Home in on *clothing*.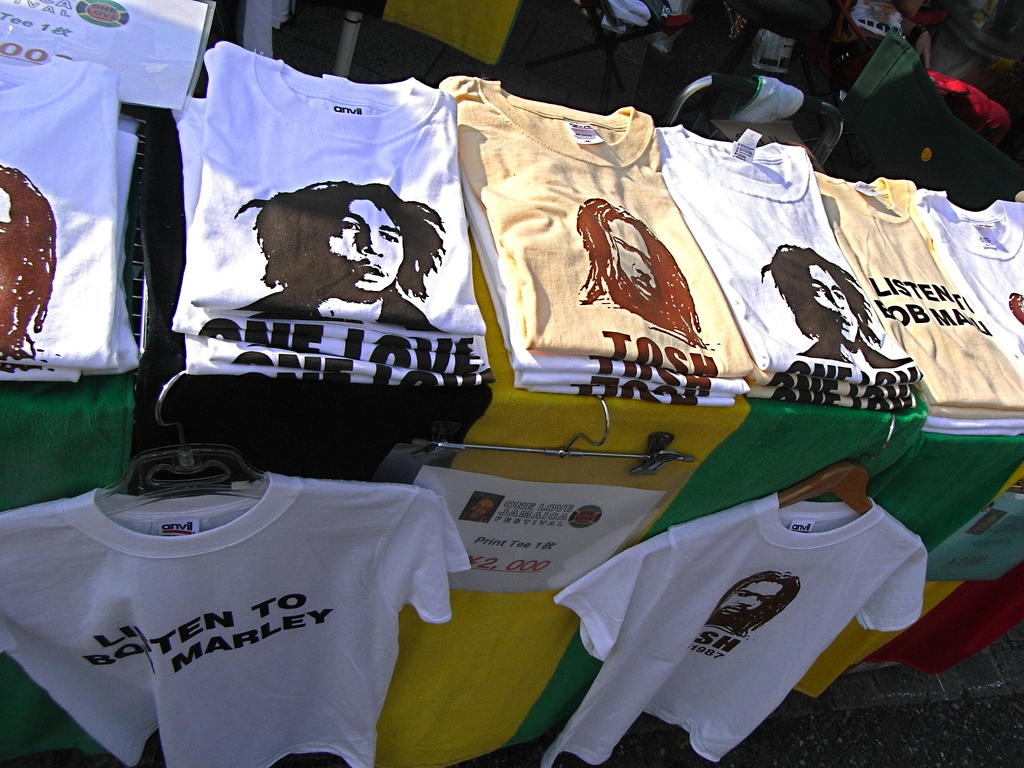
Homed in at region(9, 438, 494, 759).
